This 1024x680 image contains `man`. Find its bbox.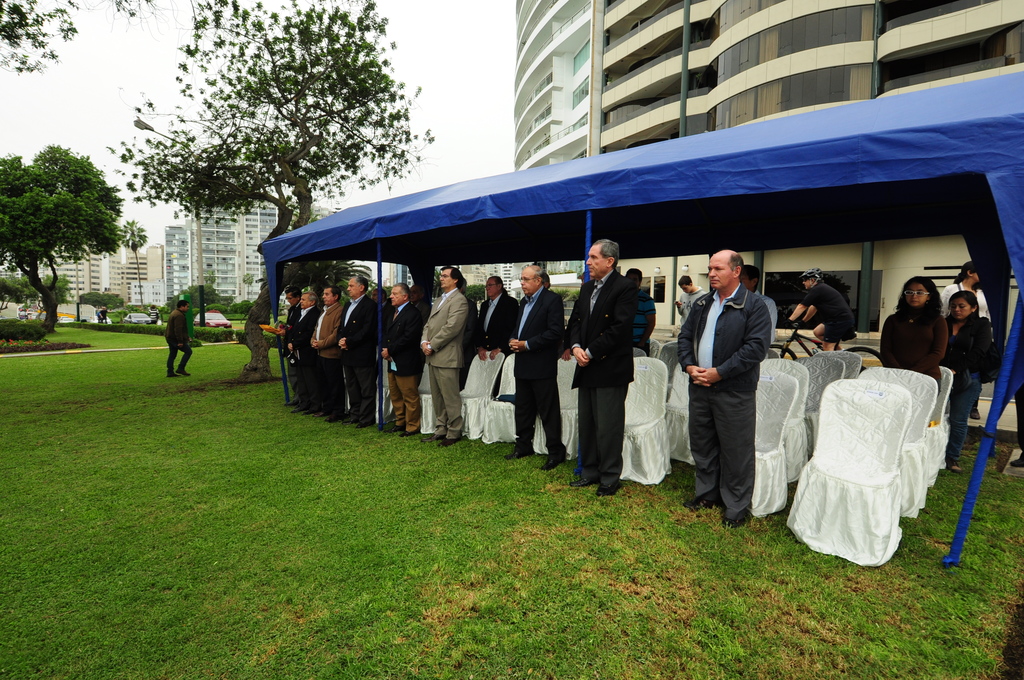
(x1=675, y1=250, x2=774, y2=529).
